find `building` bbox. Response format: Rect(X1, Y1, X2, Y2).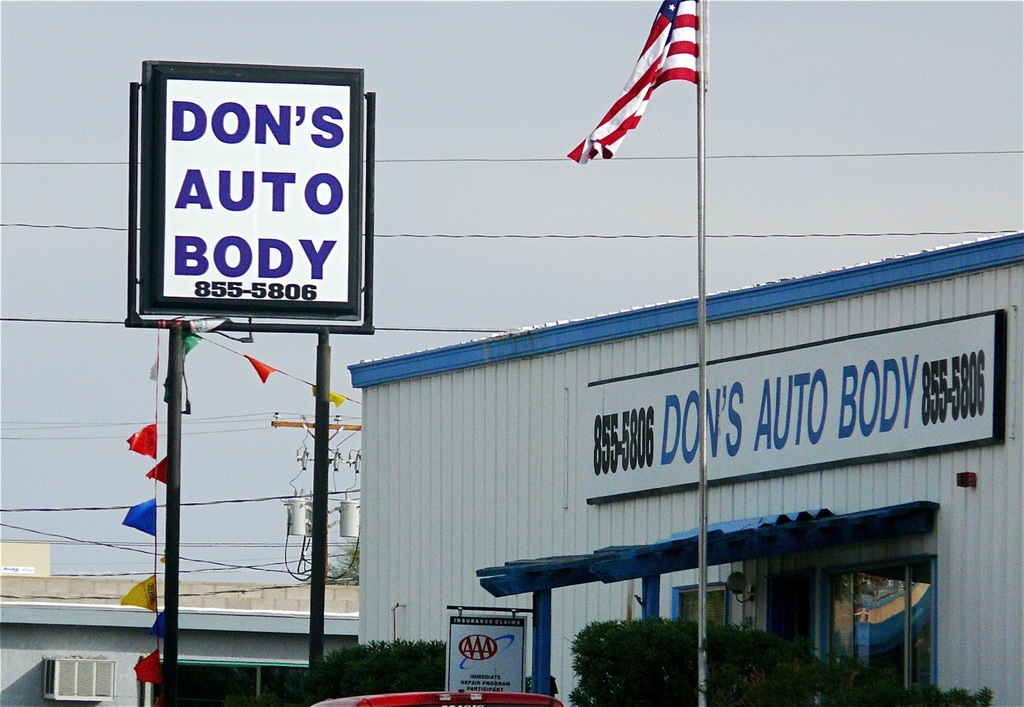
Rect(0, 577, 356, 705).
